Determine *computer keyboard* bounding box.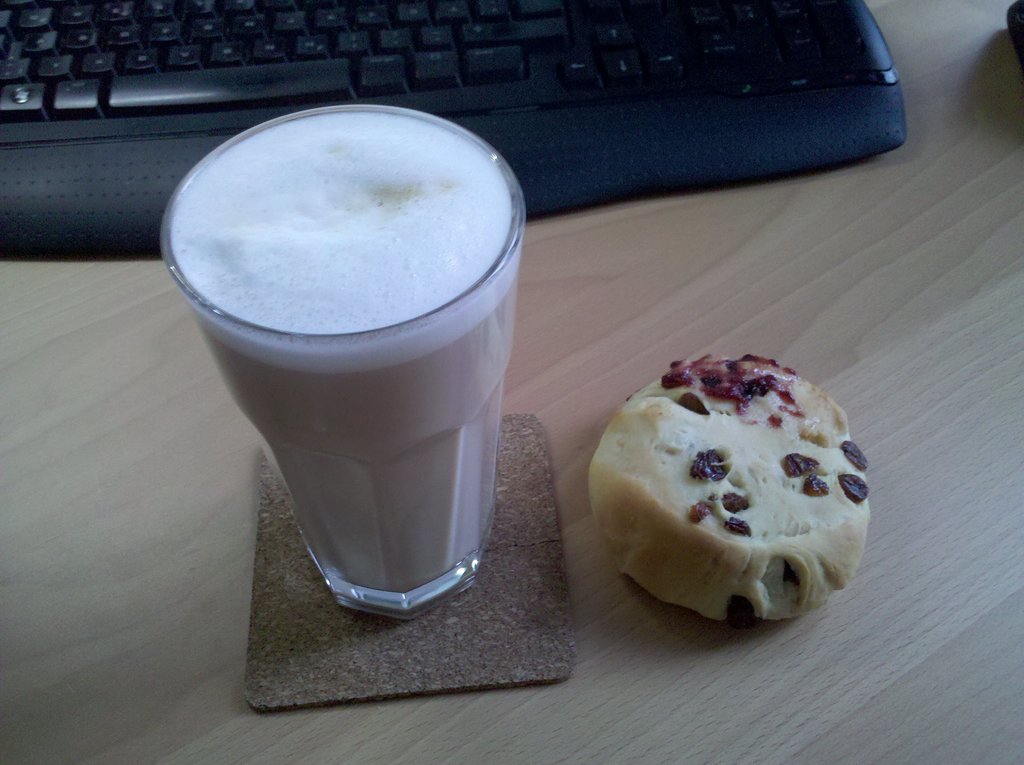
Determined: region(0, 0, 909, 259).
